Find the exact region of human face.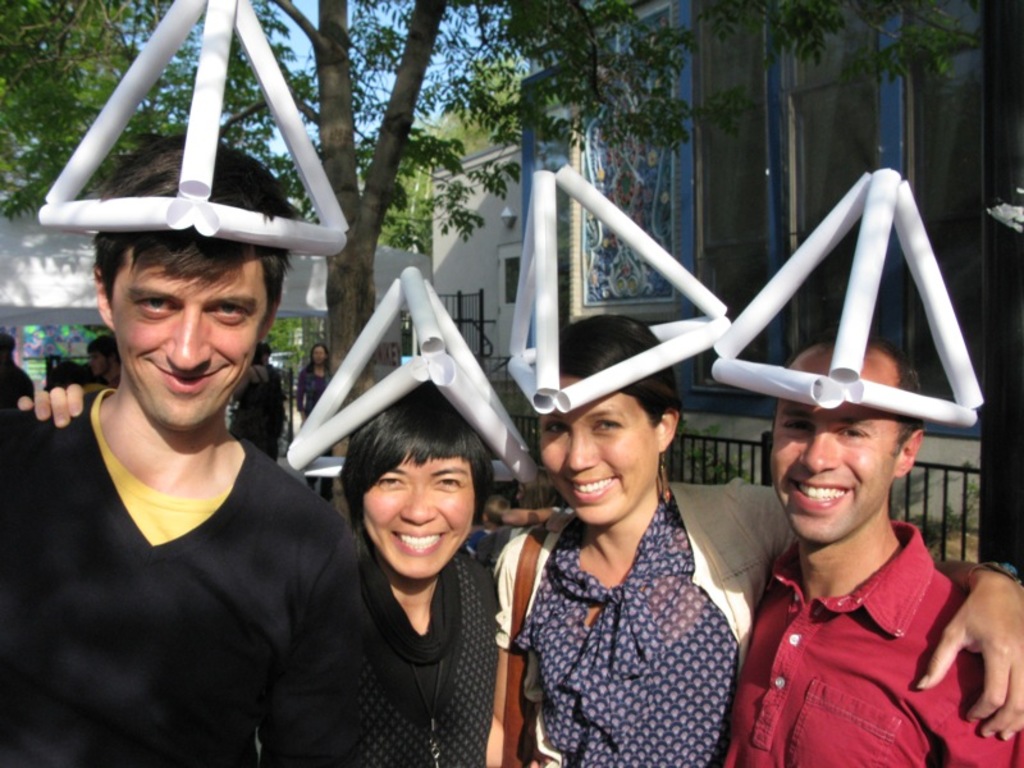
Exact region: region(361, 444, 476, 584).
